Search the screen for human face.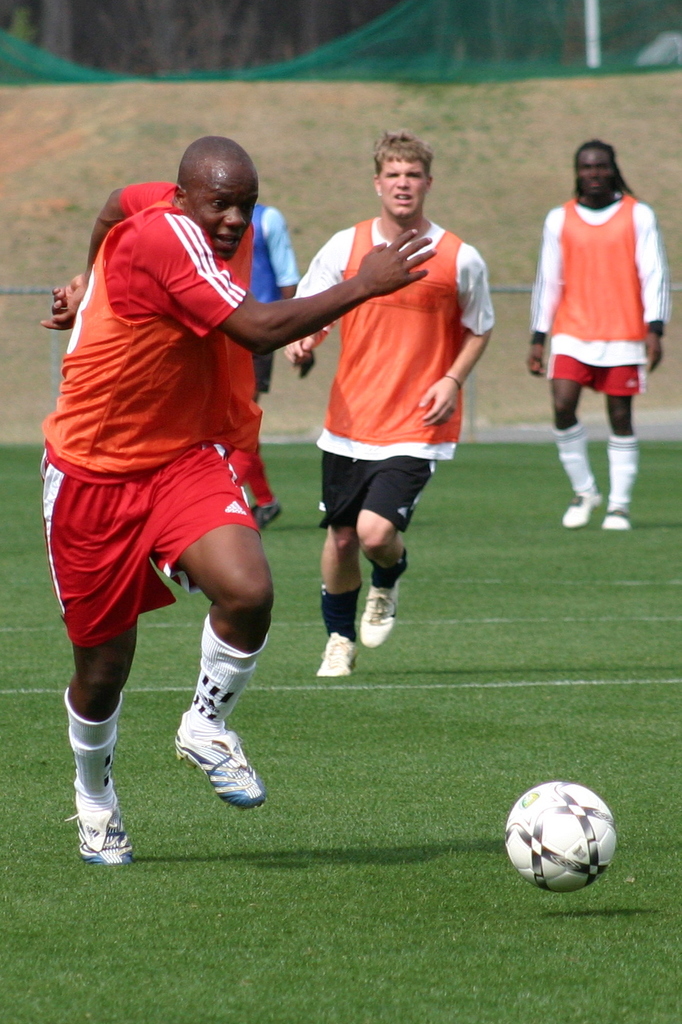
Found at detection(189, 171, 262, 259).
